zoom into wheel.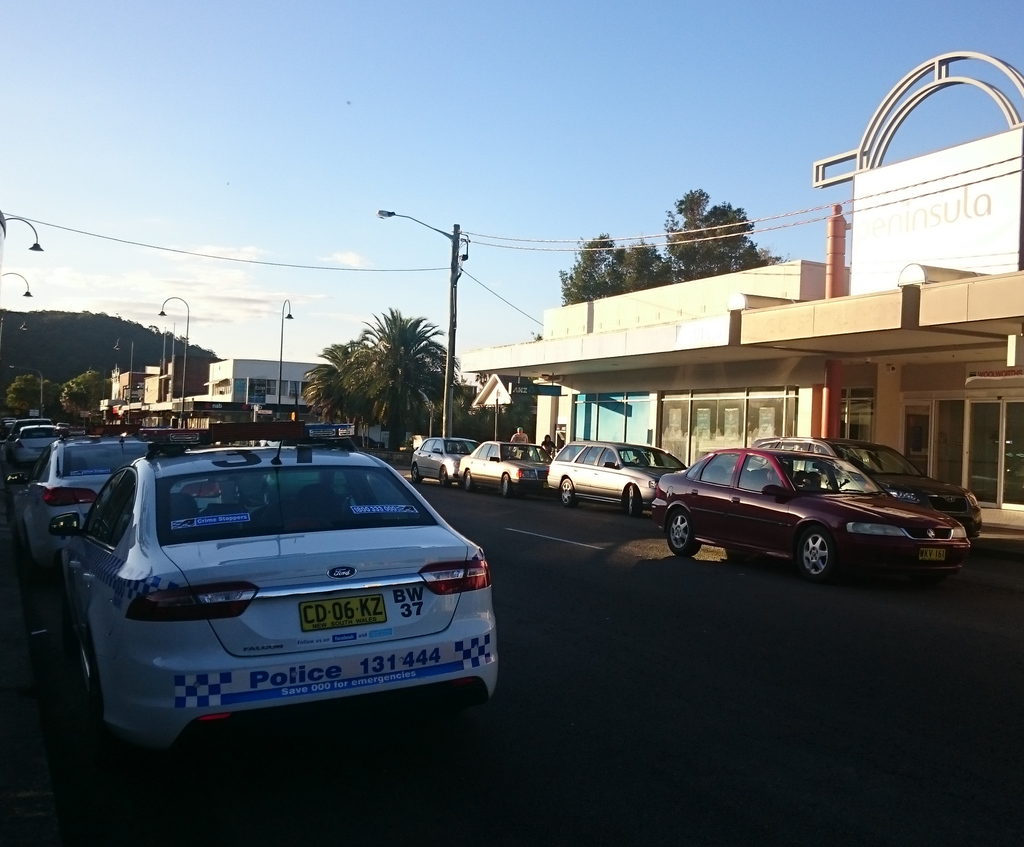
Zoom target: <box>663,506,702,554</box>.
